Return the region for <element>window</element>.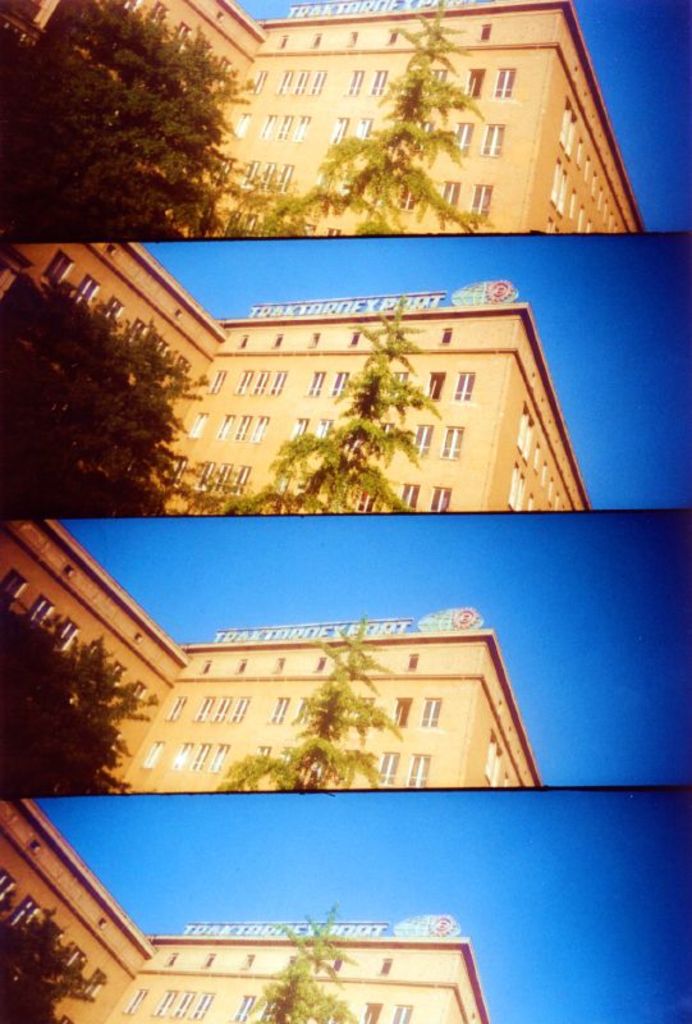
[260,163,272,188].
